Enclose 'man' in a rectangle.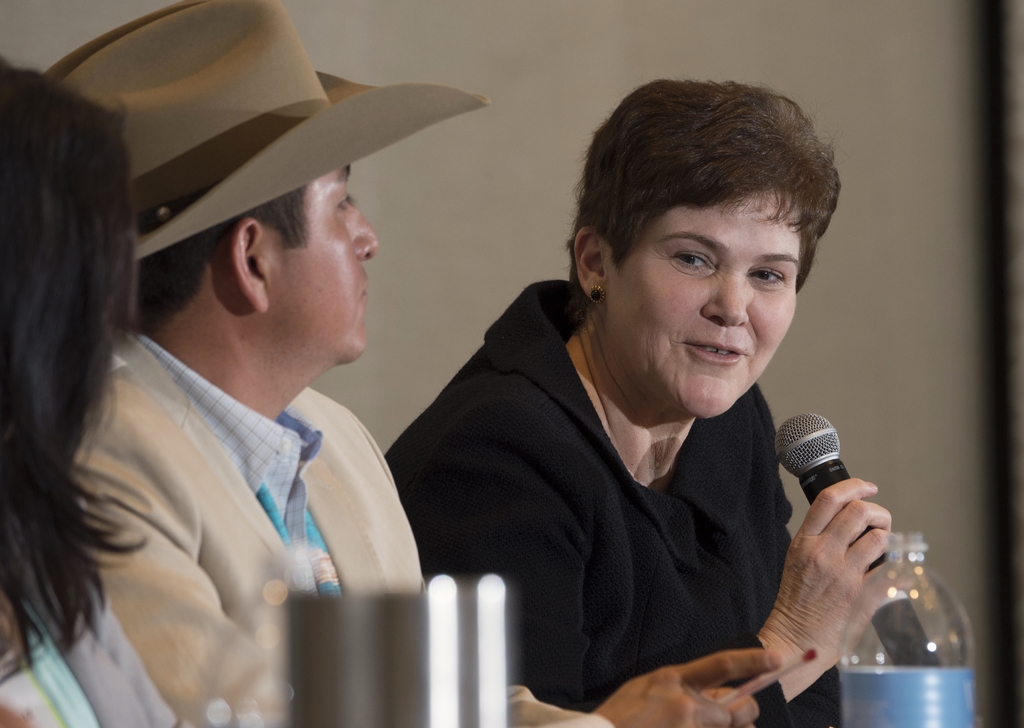
detection(61, 0, 777, 727).
